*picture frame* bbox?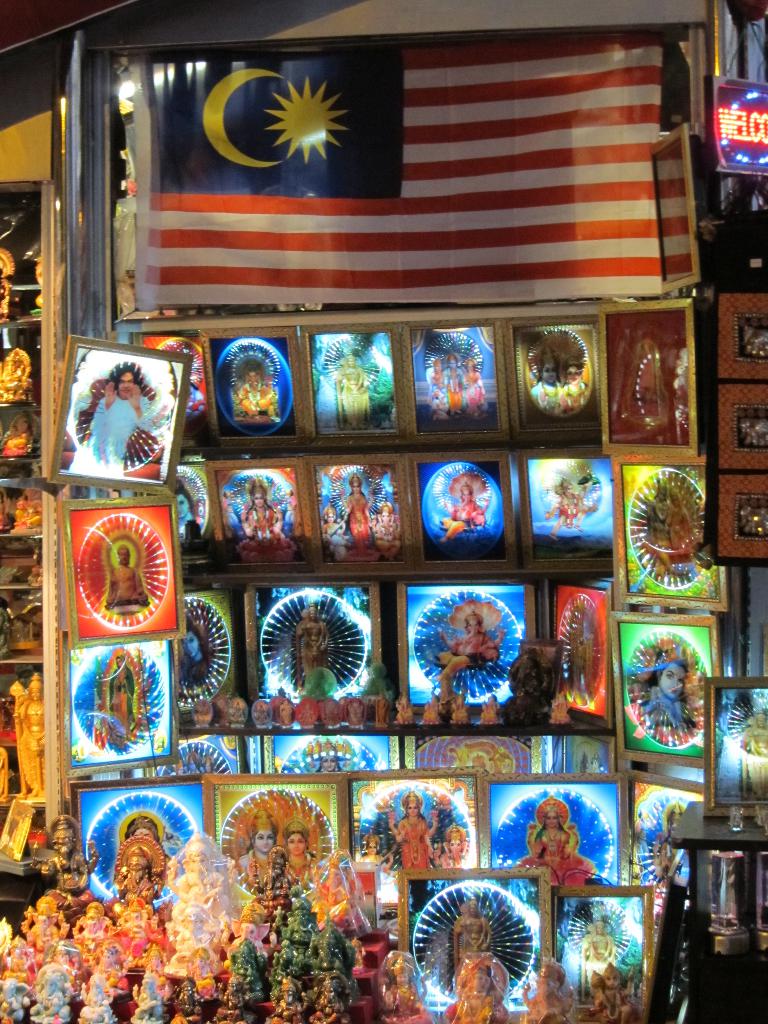
l=196, t=326, r=303, b=456
